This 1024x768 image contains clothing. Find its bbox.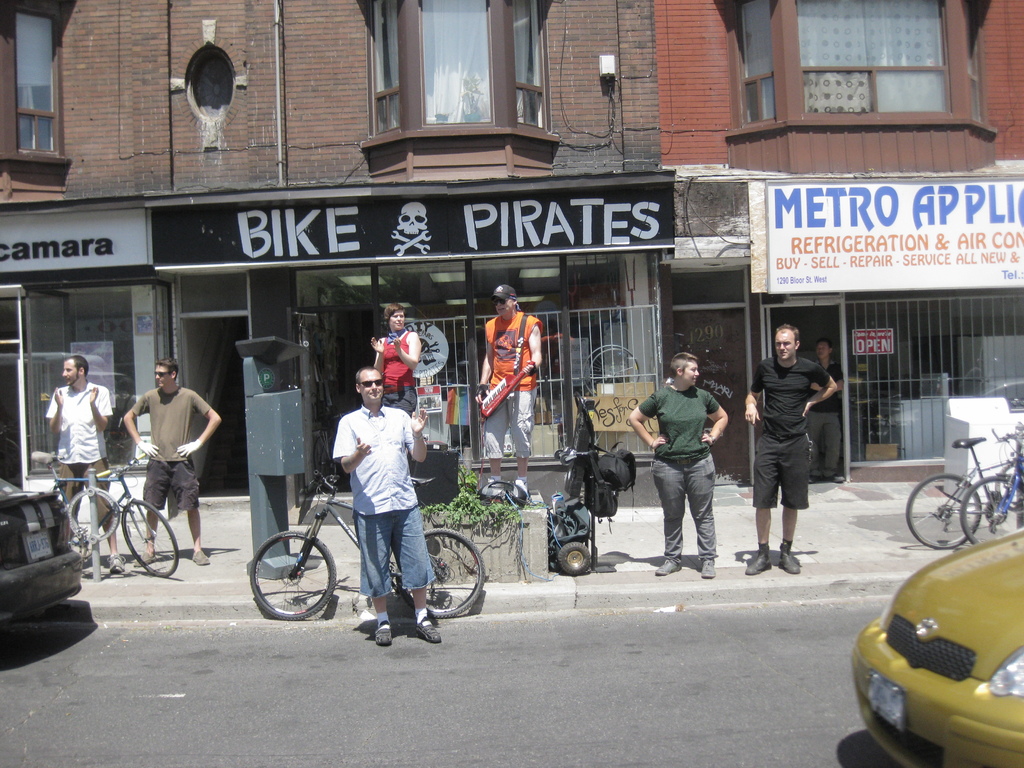
<box>487,306,543,461</box>.
